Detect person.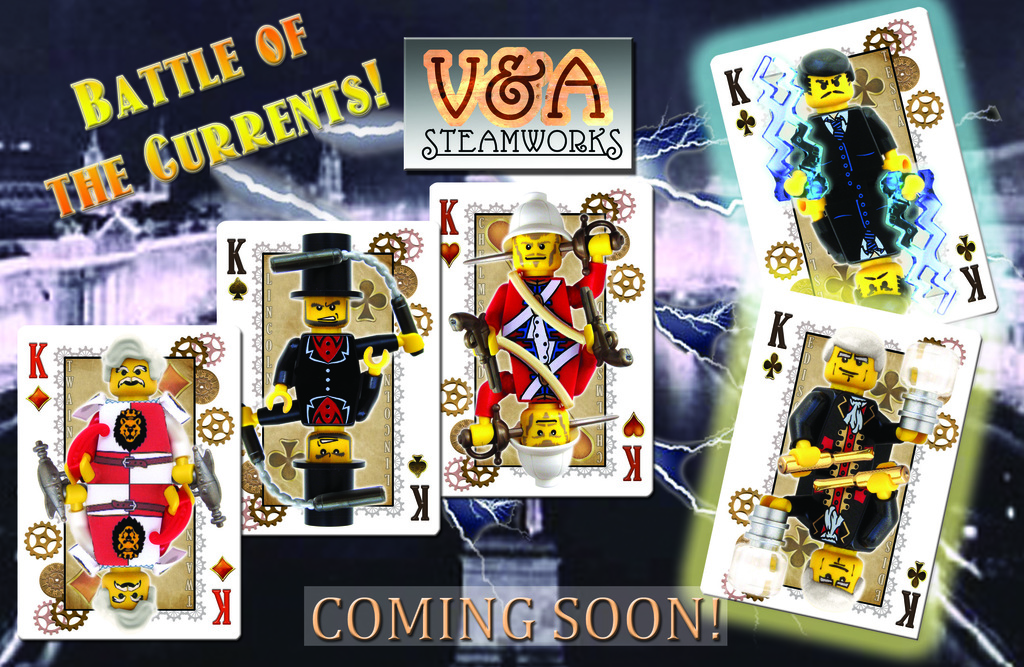
Detected at locate(803, 32, 913, 292).
